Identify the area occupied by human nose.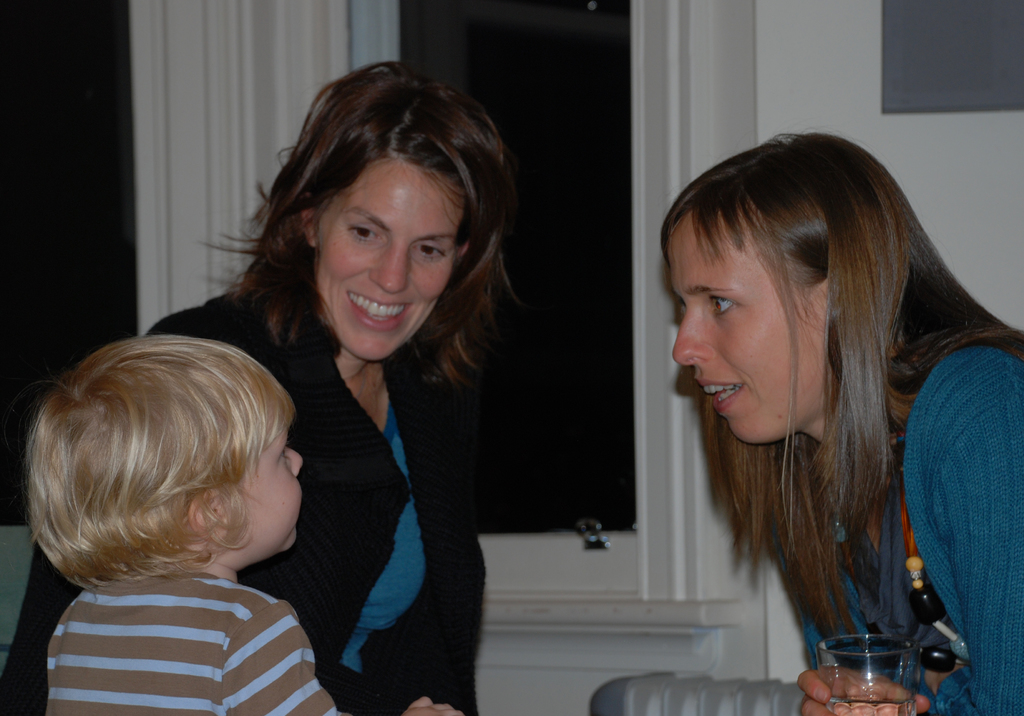
Area: 367/243/409/293.
